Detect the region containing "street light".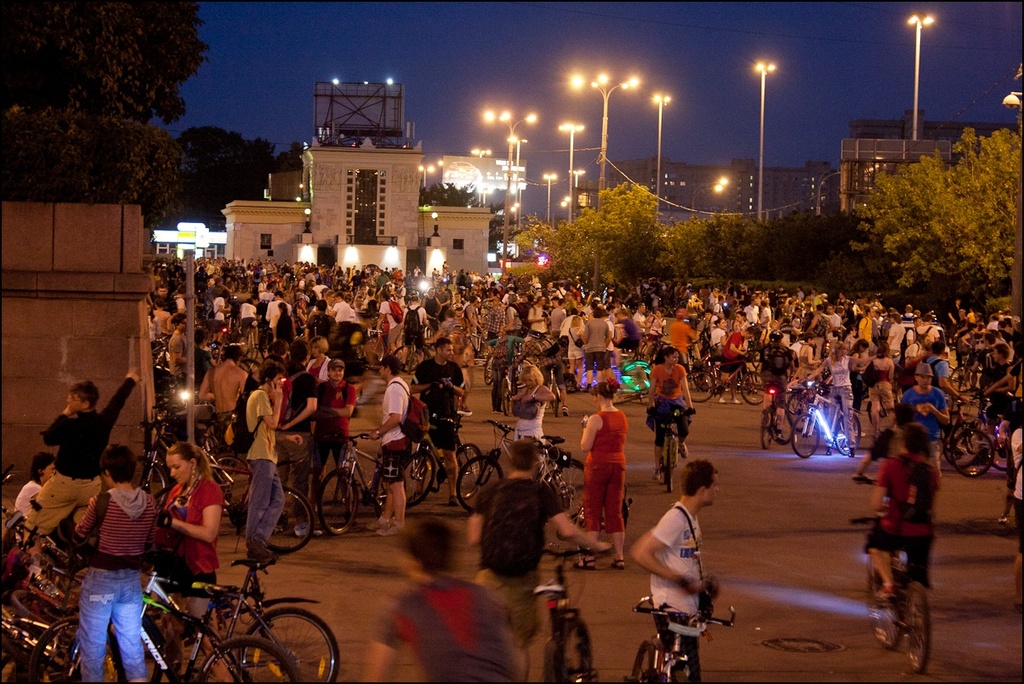
[left=500, top=106, right=538, bottom=277].
